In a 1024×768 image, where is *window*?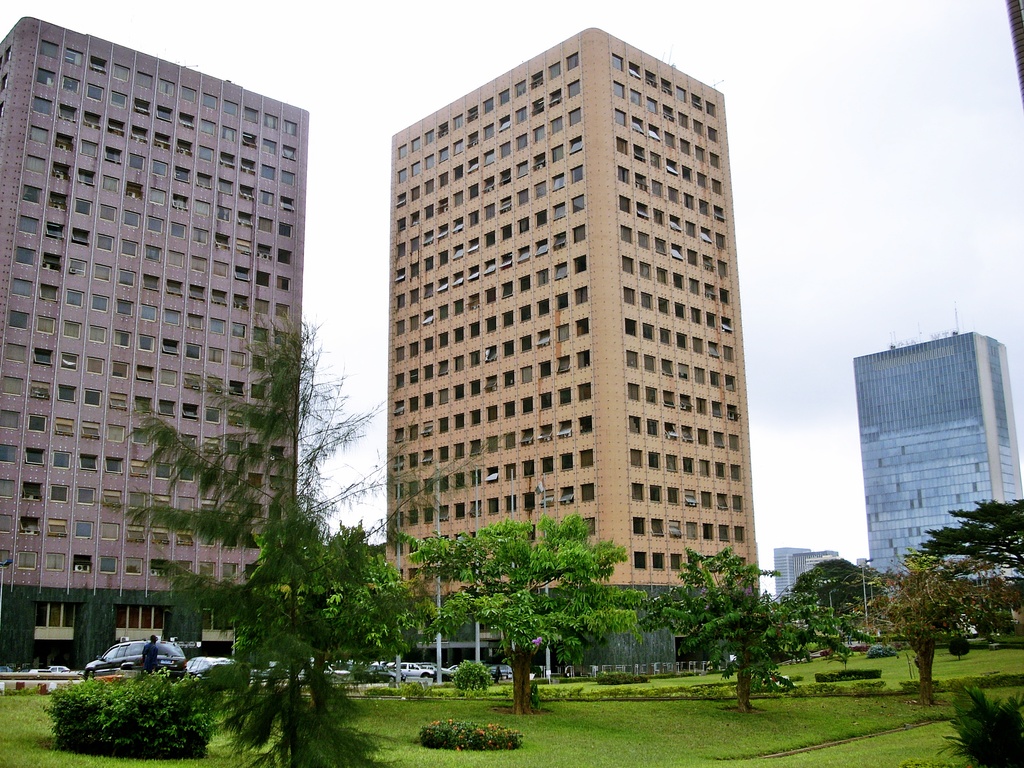
(left=534, top=150, right=545, bottom=172).
